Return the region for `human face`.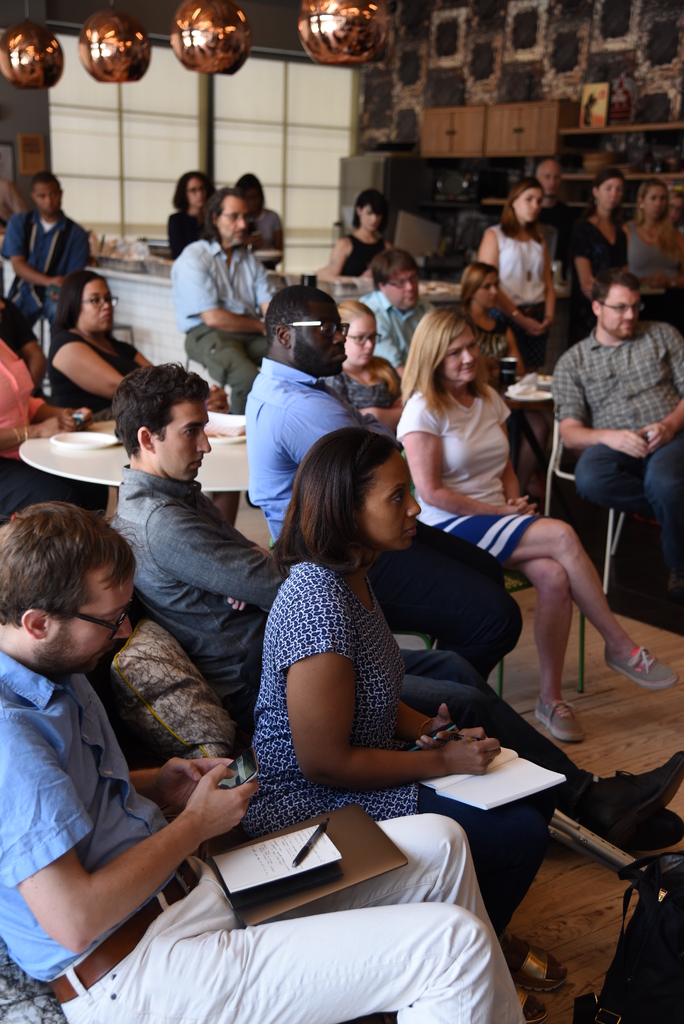
bbox(184, 179, 212, 211).
